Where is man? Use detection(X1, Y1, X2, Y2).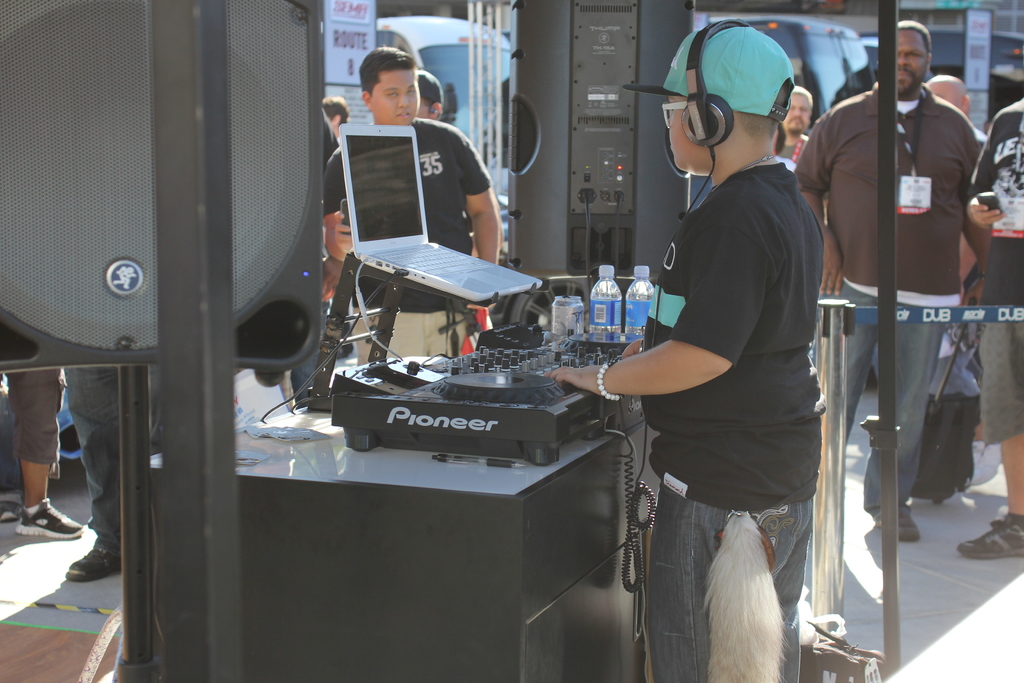
detection(775, 85, 811, 169).
